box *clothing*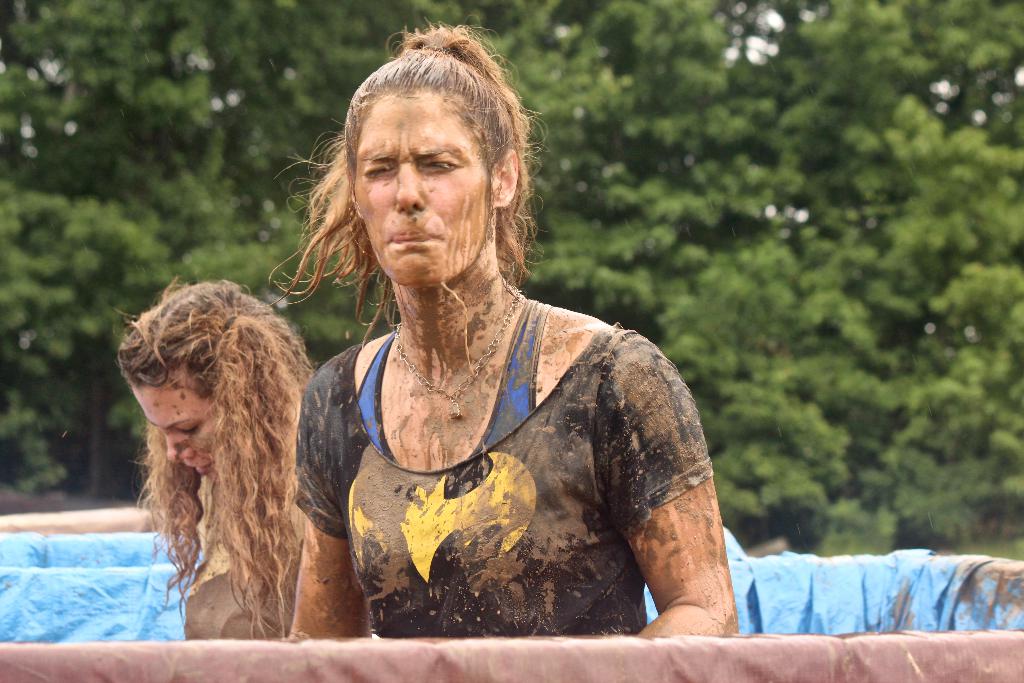
{"x1": 292, "y1": 305, "x2": 719, "y2": 649}
